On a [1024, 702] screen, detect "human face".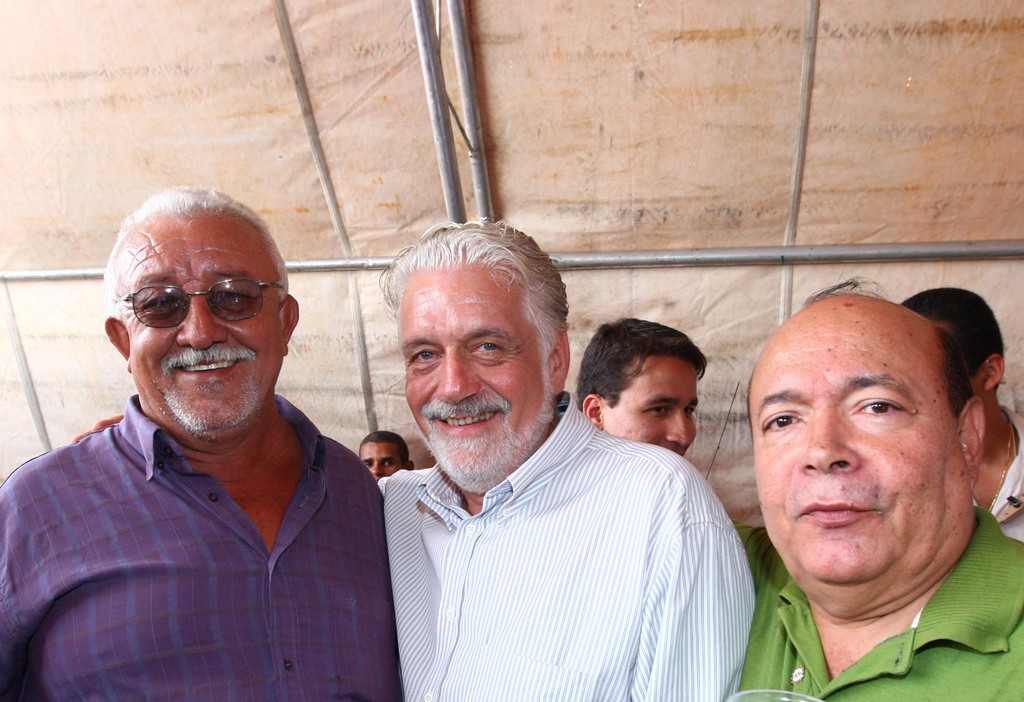
(356, 441, 405, 492).
